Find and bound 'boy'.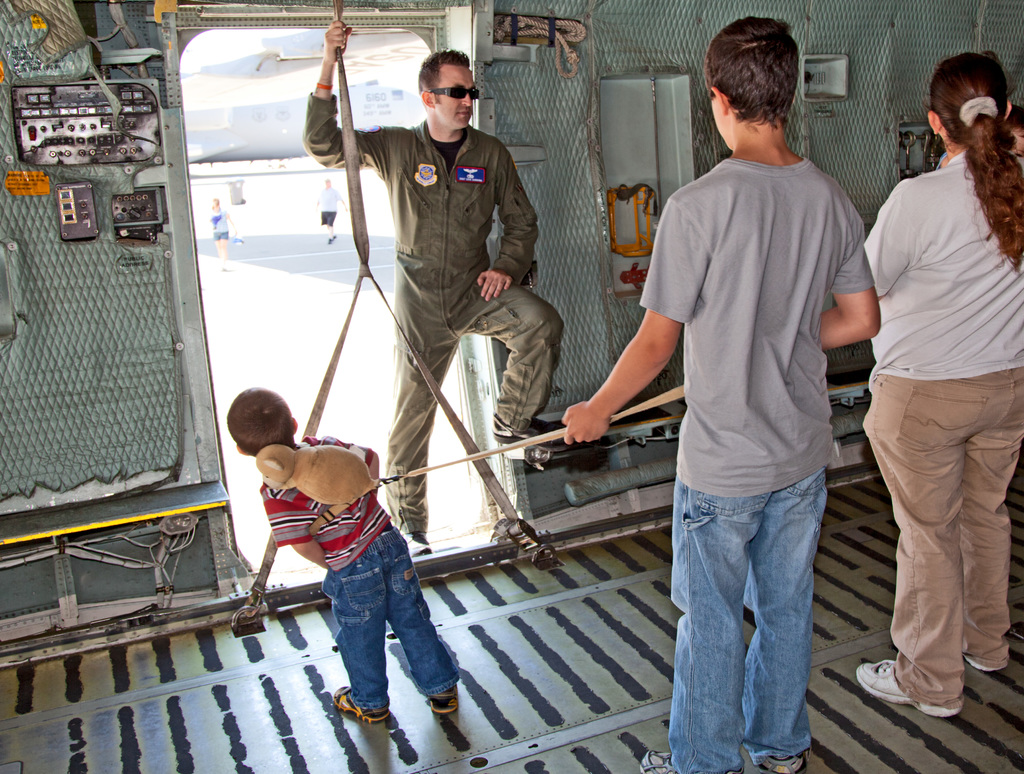
Bound: (left=232, top=384, right=468, bottom=717).
